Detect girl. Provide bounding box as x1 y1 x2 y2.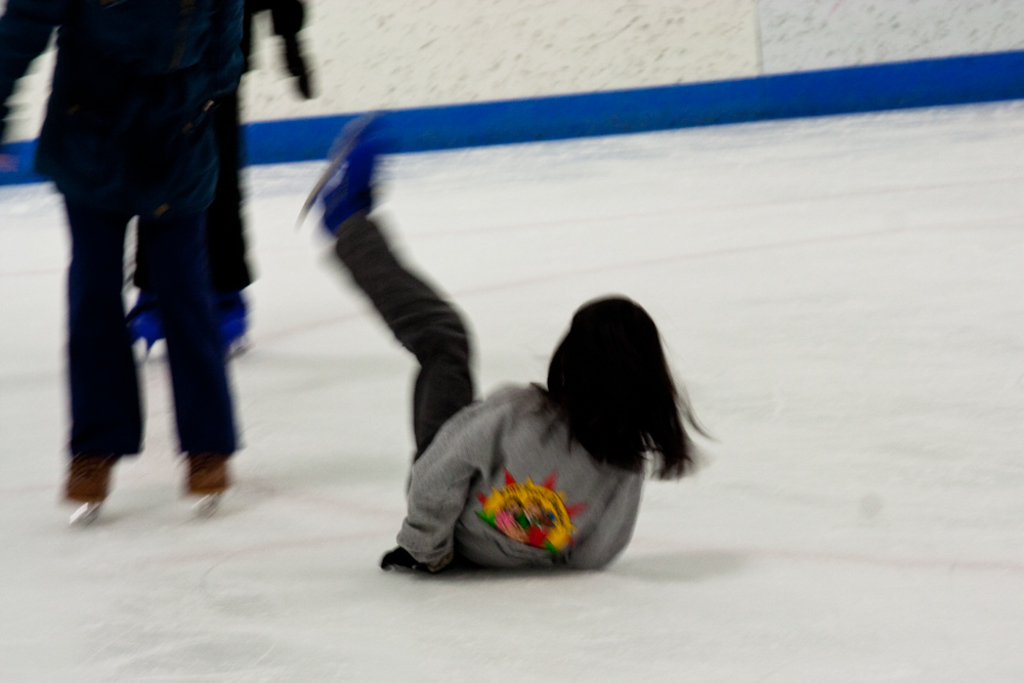
298 115 717 571.
